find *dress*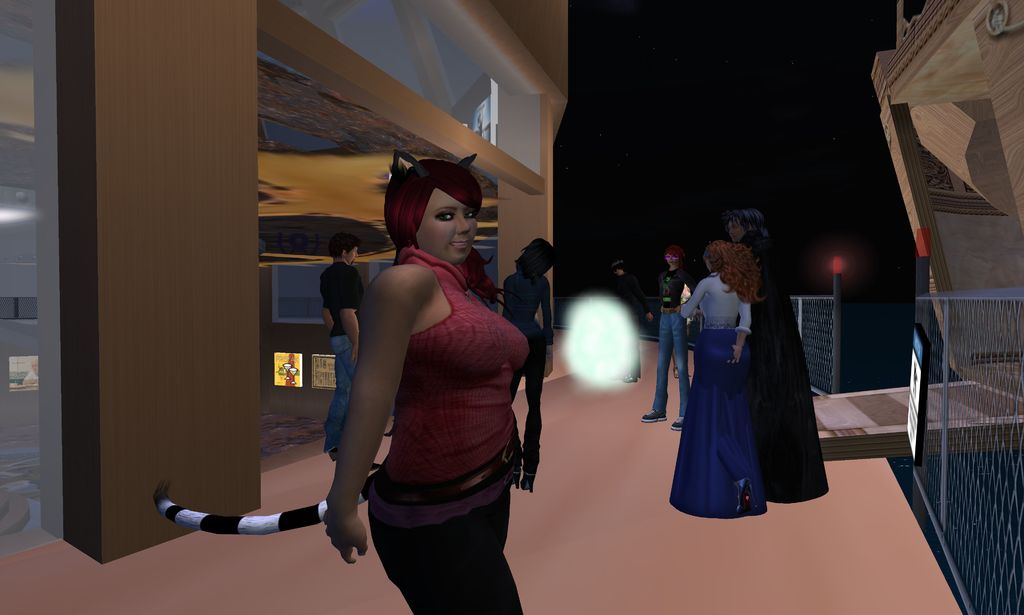
[662,270,767,523]
